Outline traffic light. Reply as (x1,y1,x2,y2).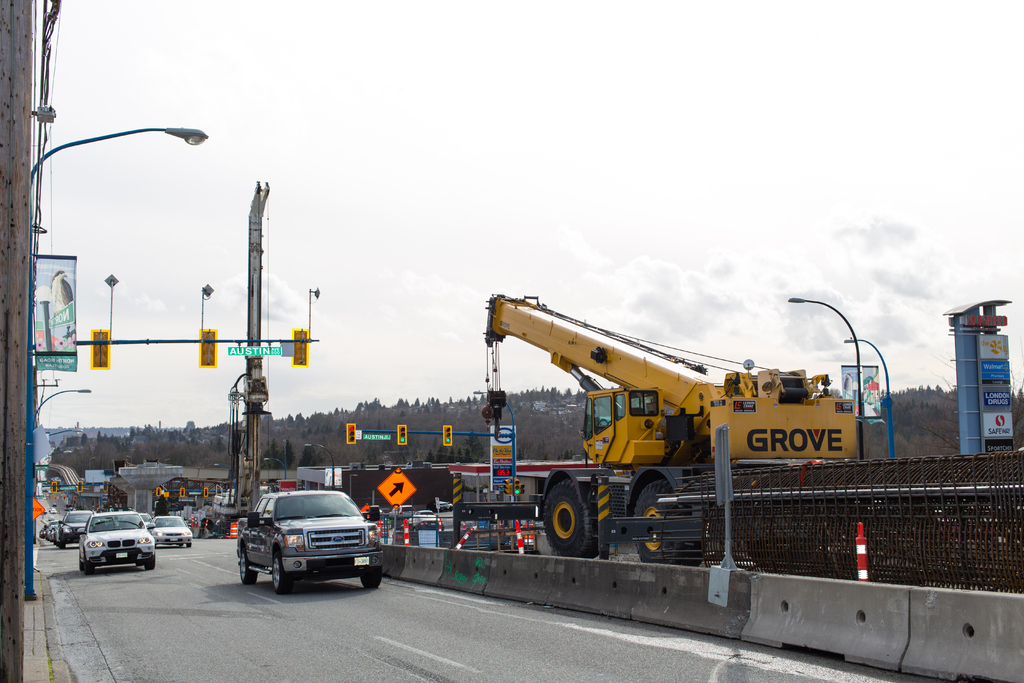
(397,424,407,445).
